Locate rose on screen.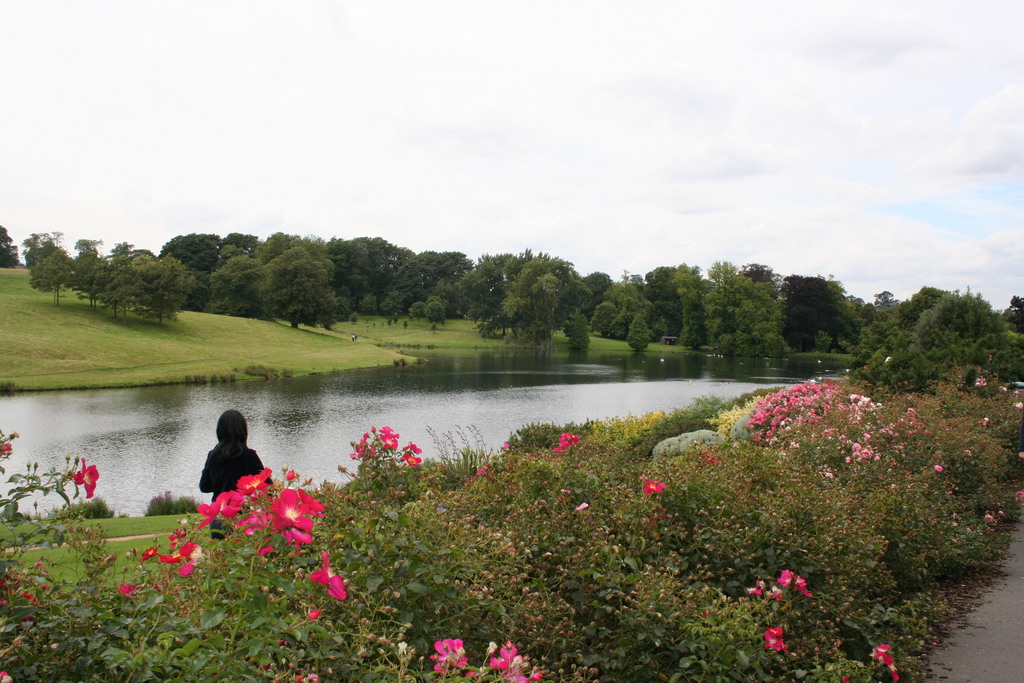
On screen at 936, 464, 943, 472.
